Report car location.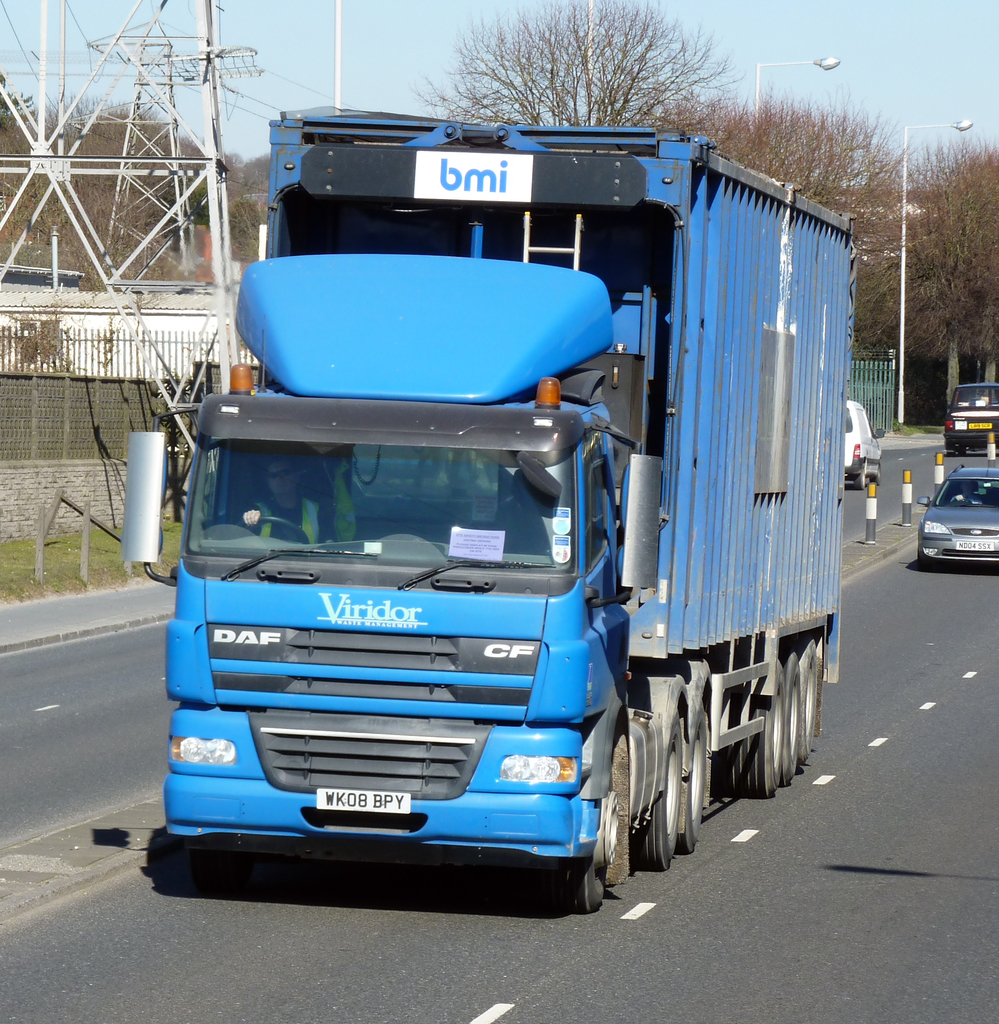
Report: {"x1": 917, "y1": 461, "x2": 998, "y2": 561}.
